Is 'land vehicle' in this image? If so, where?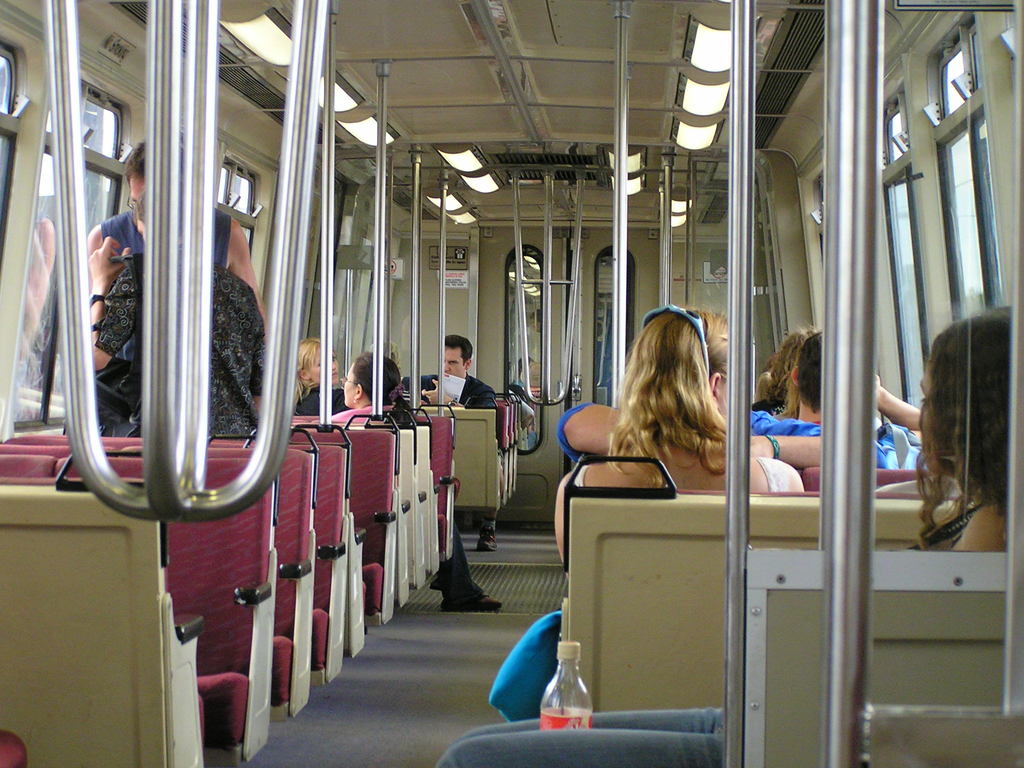
Yes, at BBox(23, 50, 1006, 767).
